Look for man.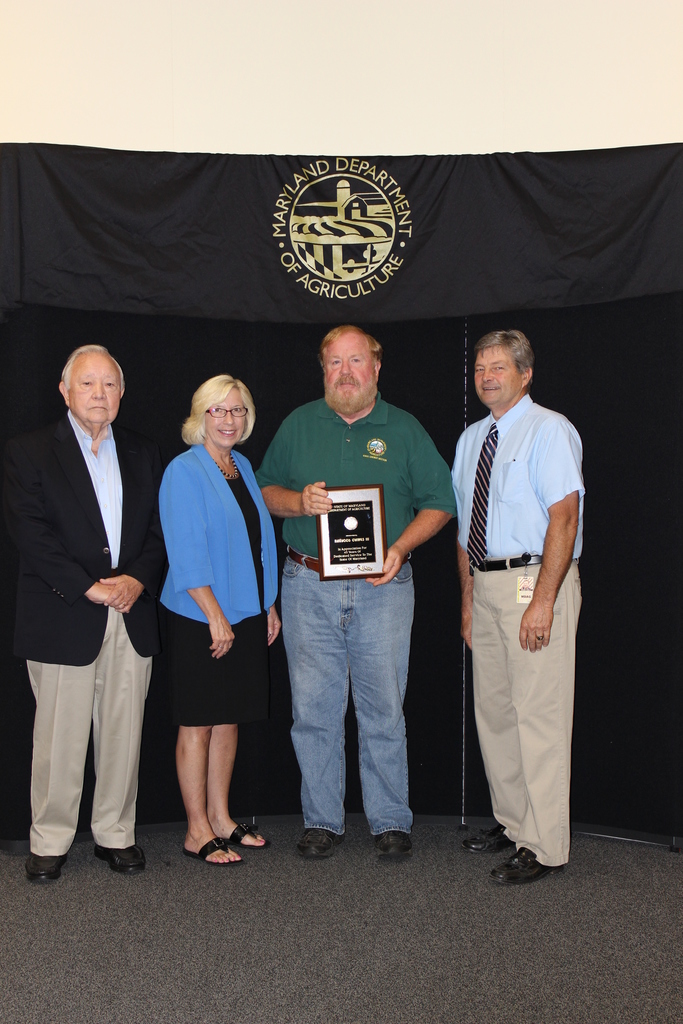
Found: left=435, top=257, right=577, bottom=884.
